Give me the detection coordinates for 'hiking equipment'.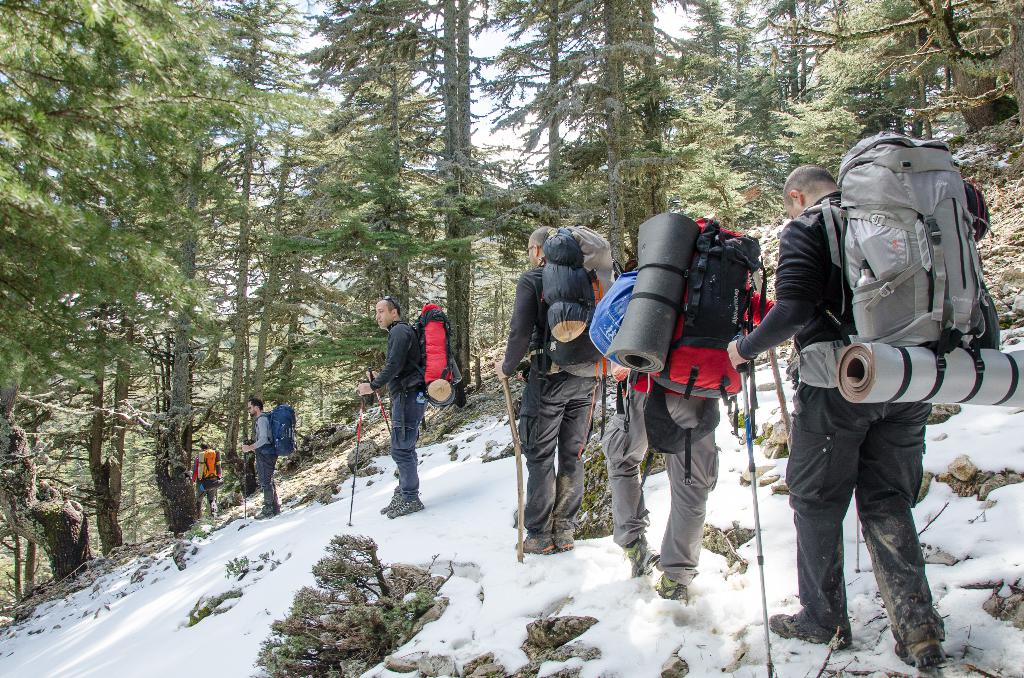
select_region(369, 374, 392, 434).
